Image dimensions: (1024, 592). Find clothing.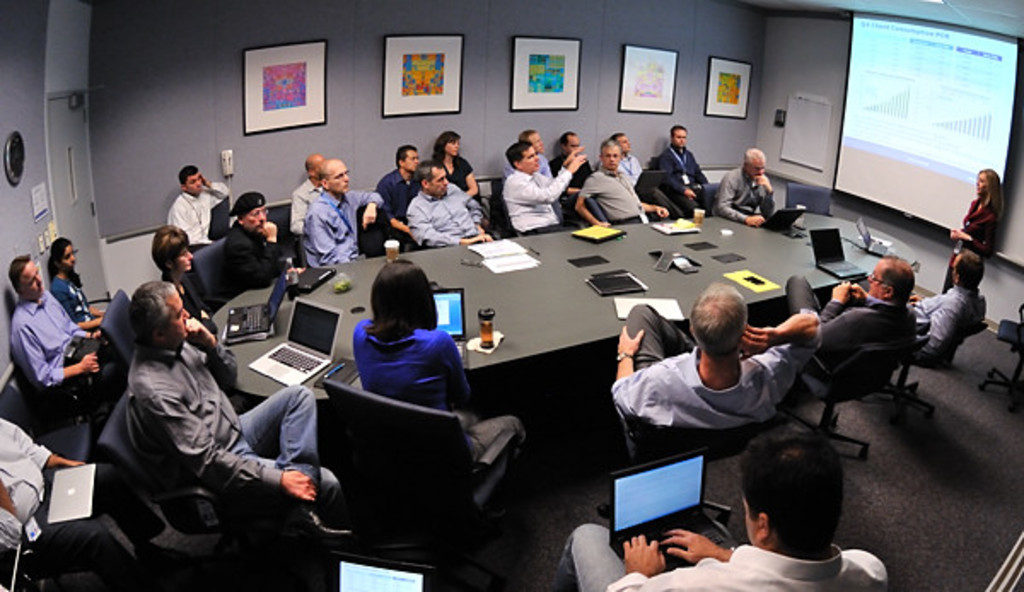
region(215, 225, 294, 299).
